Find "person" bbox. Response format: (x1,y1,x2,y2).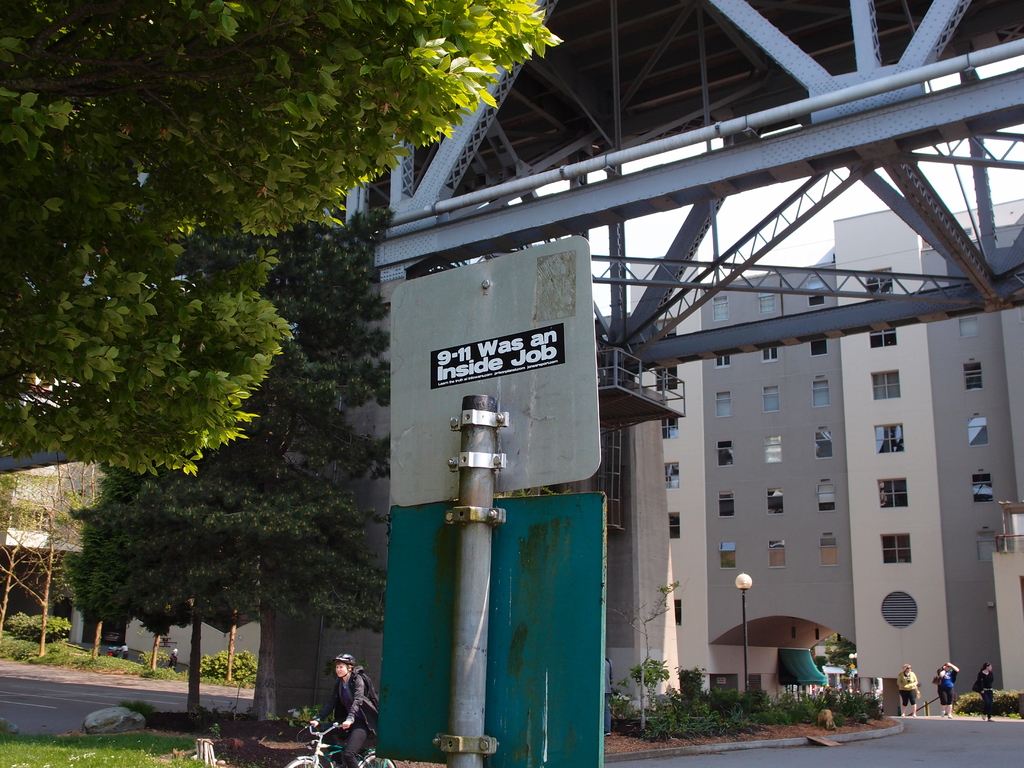
(314,657,364,756).
